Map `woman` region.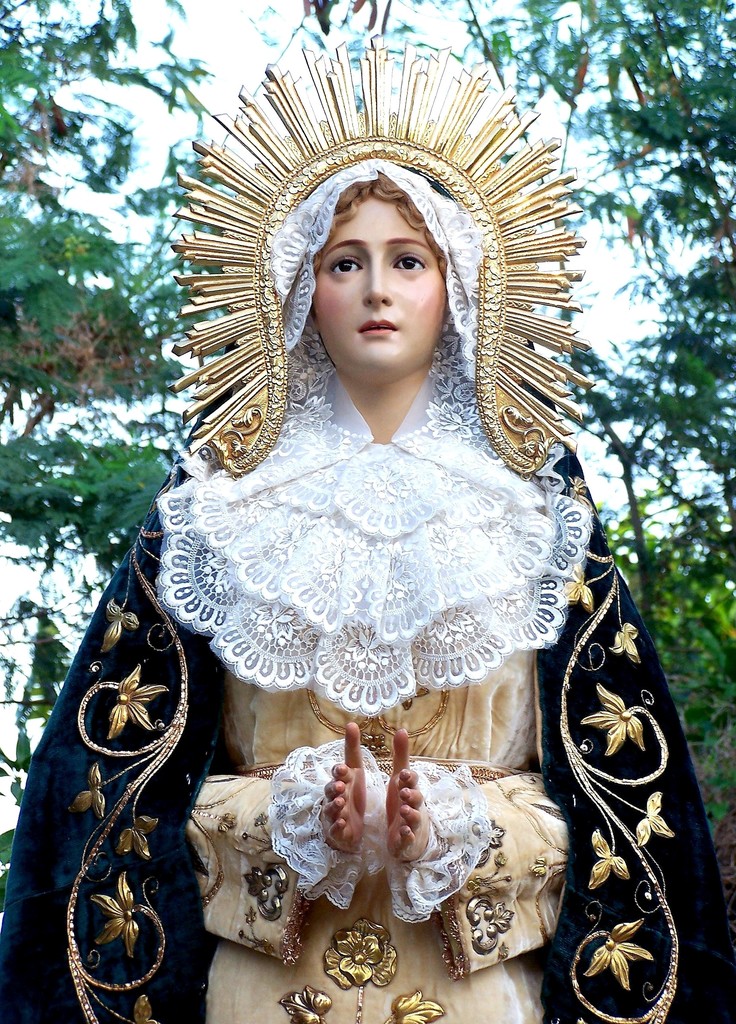
Mapped to locate(83, 63, 687, 961).
